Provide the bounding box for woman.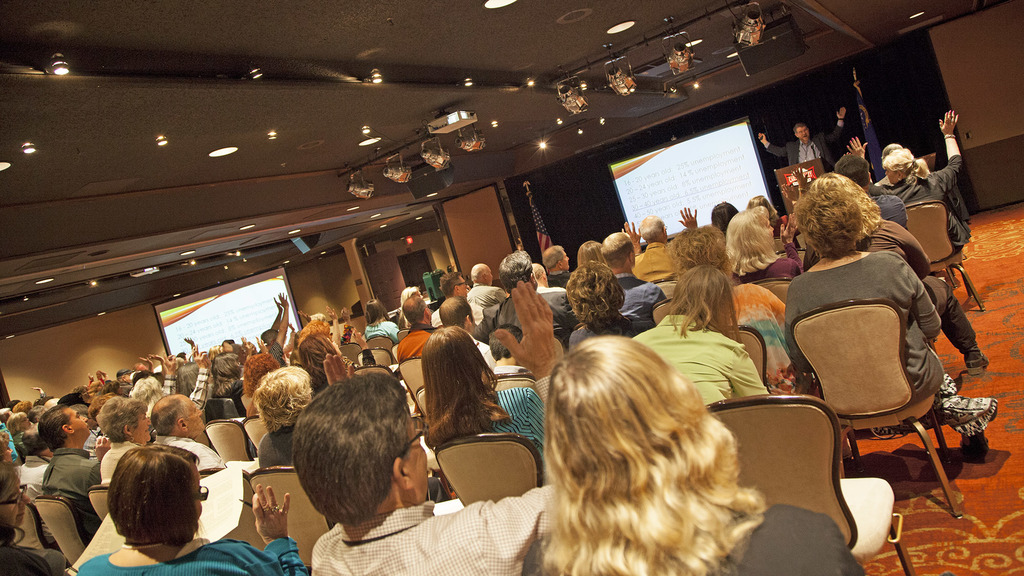
{"left": 206, "top": 353, "right": 241, "bottom": 417}.
